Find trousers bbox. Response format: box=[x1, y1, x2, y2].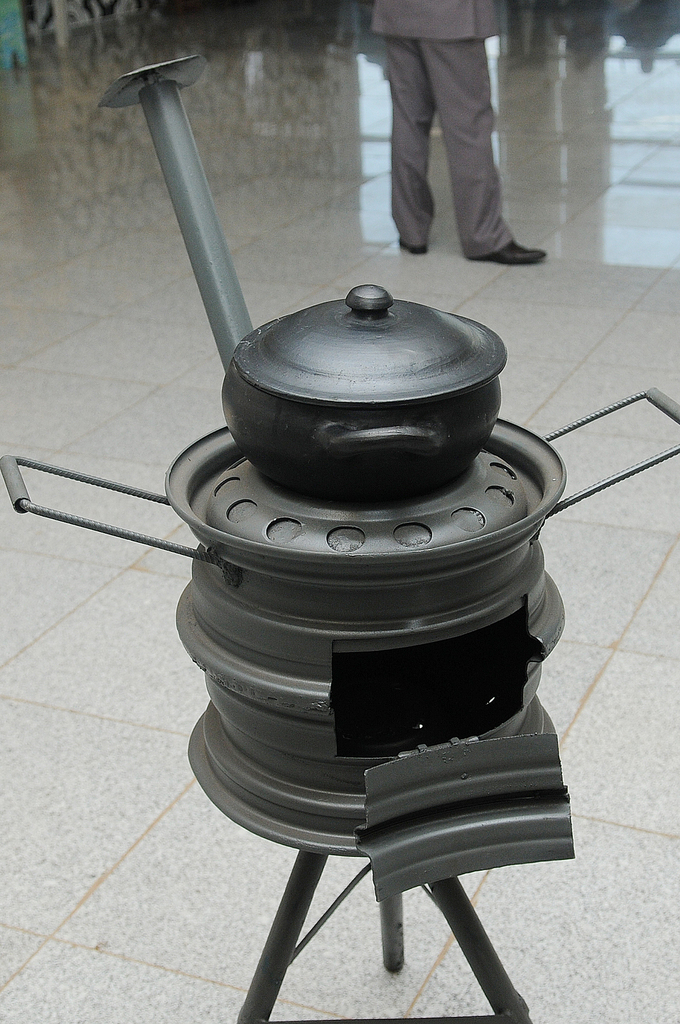
box=[375, 5, 530, 248].
